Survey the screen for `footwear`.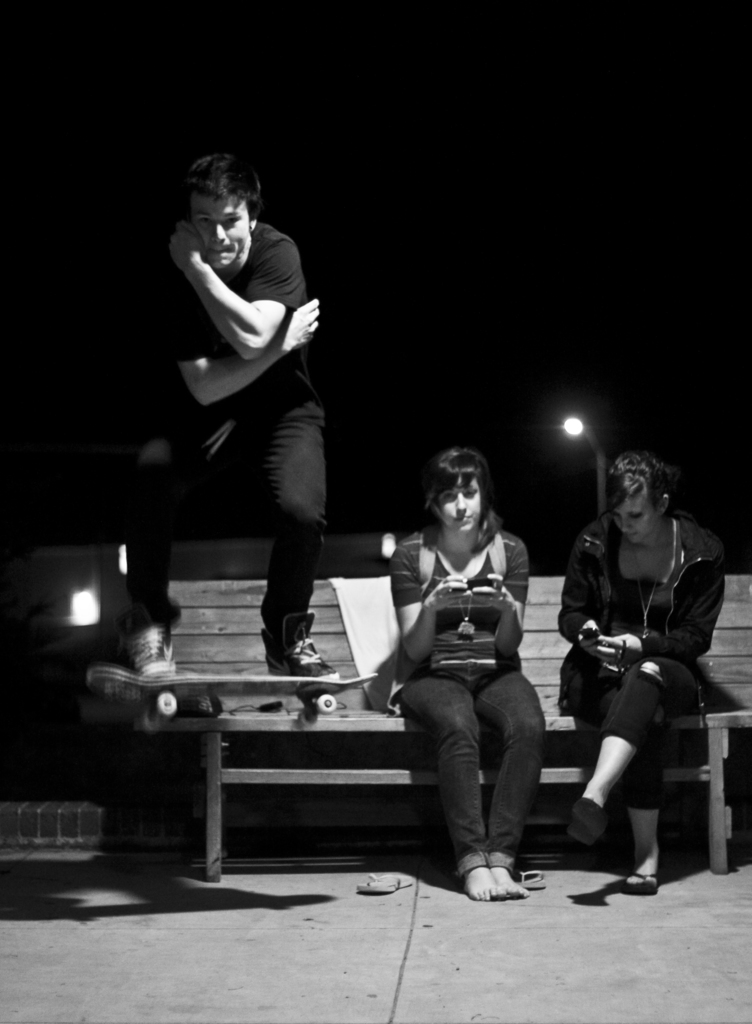
Survey found: box(569, 796, 607, 848).
